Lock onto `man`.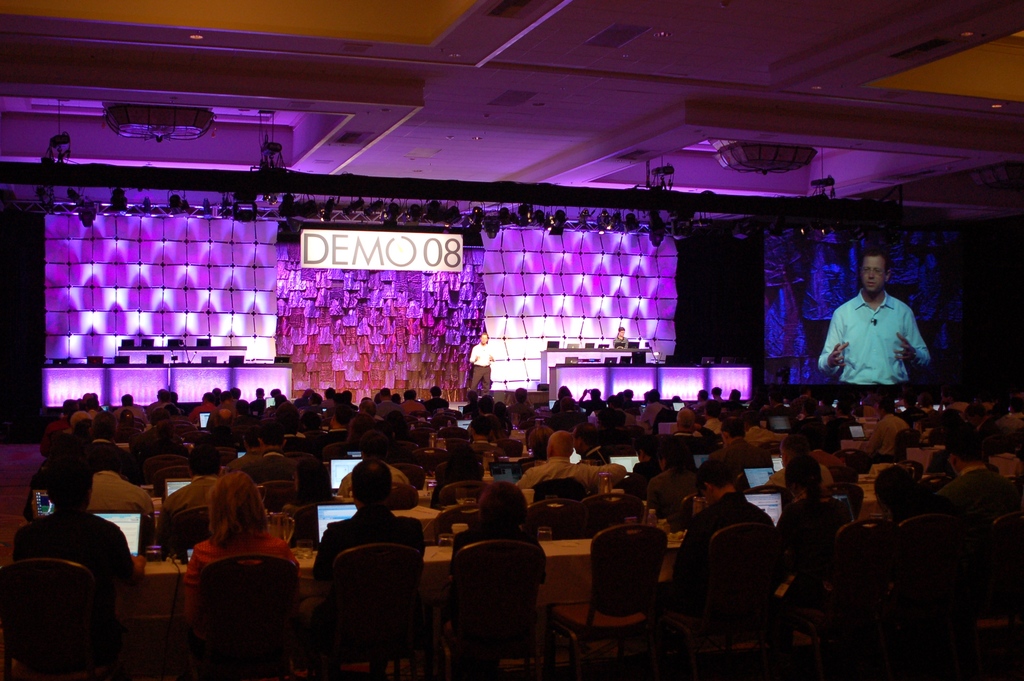
Locked: (692, 389, 711, 407).
